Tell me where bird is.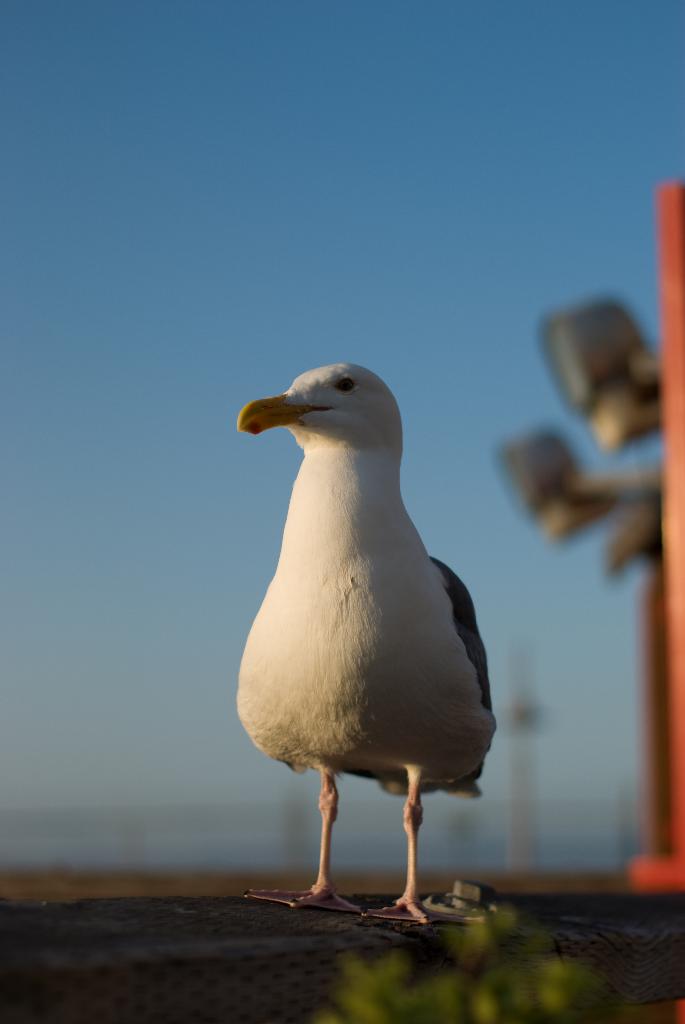
bird is at 237:355:503:902.
